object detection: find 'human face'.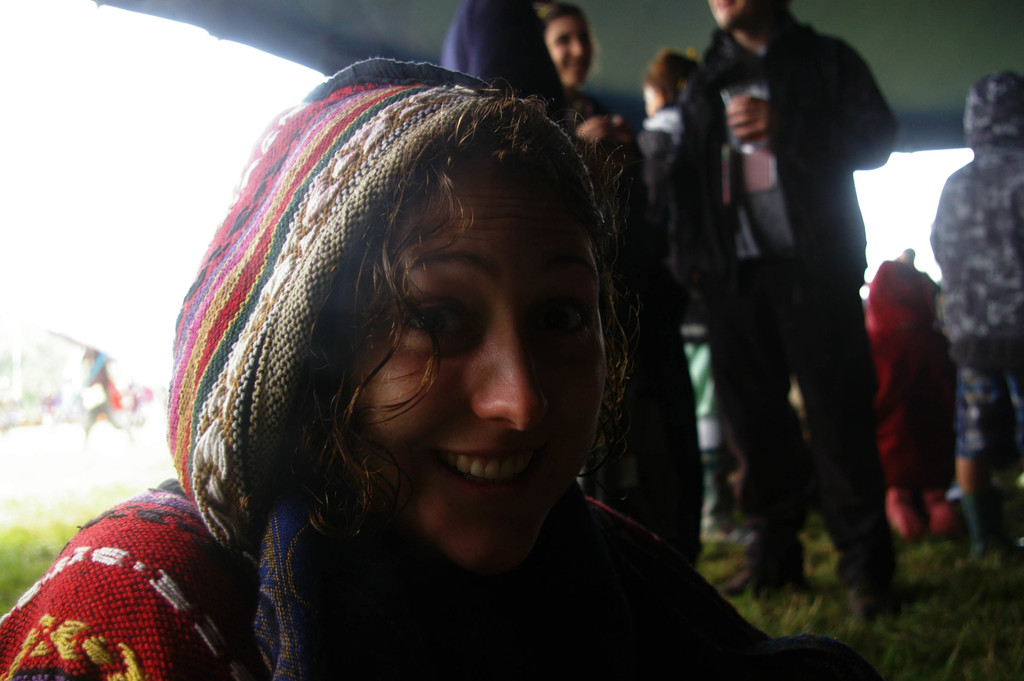
locate(545, 10, 597, 88).
